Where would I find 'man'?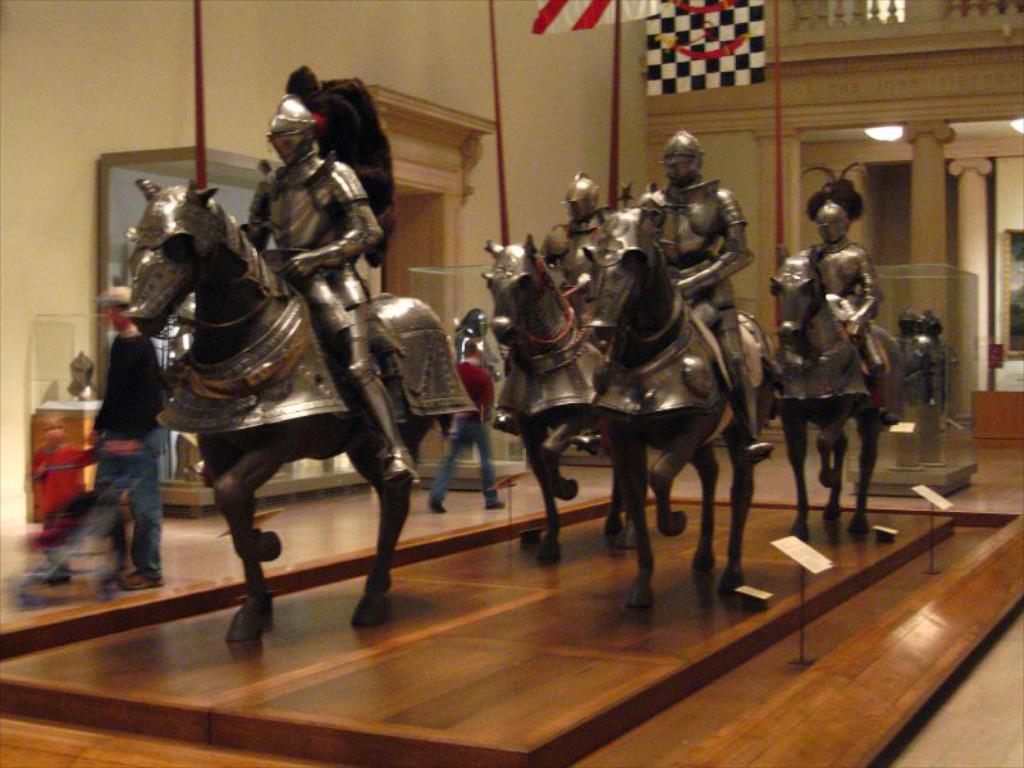
At 87 284 168 594.
